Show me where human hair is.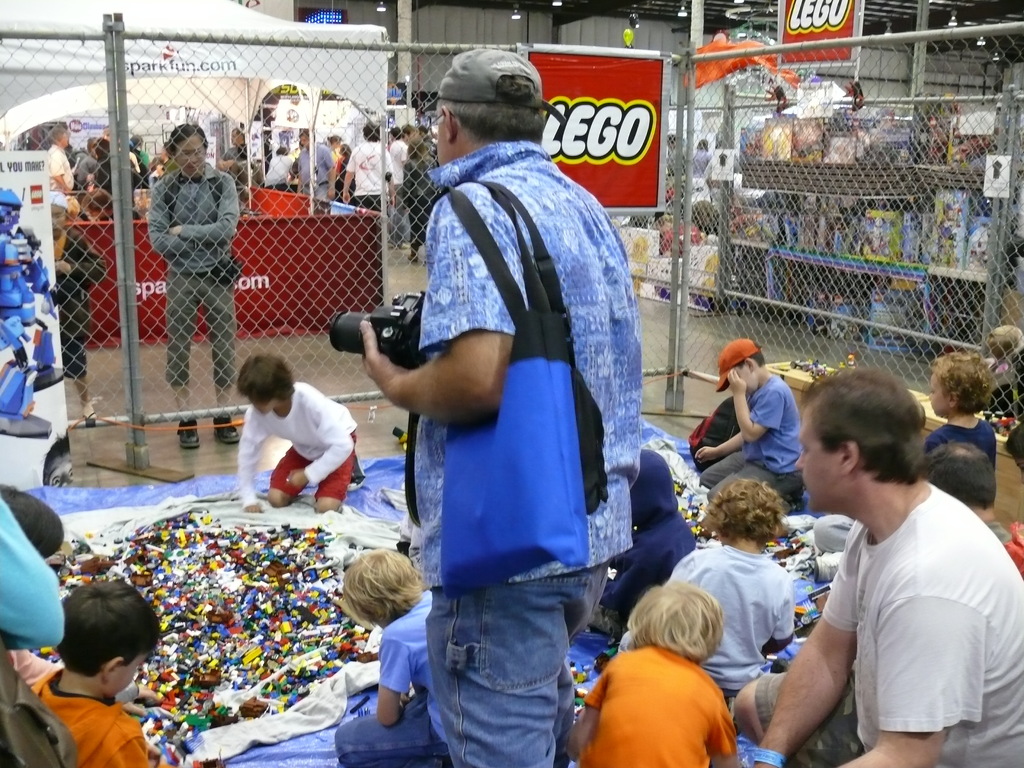
human hair is at [701, 474, 781, 554].
